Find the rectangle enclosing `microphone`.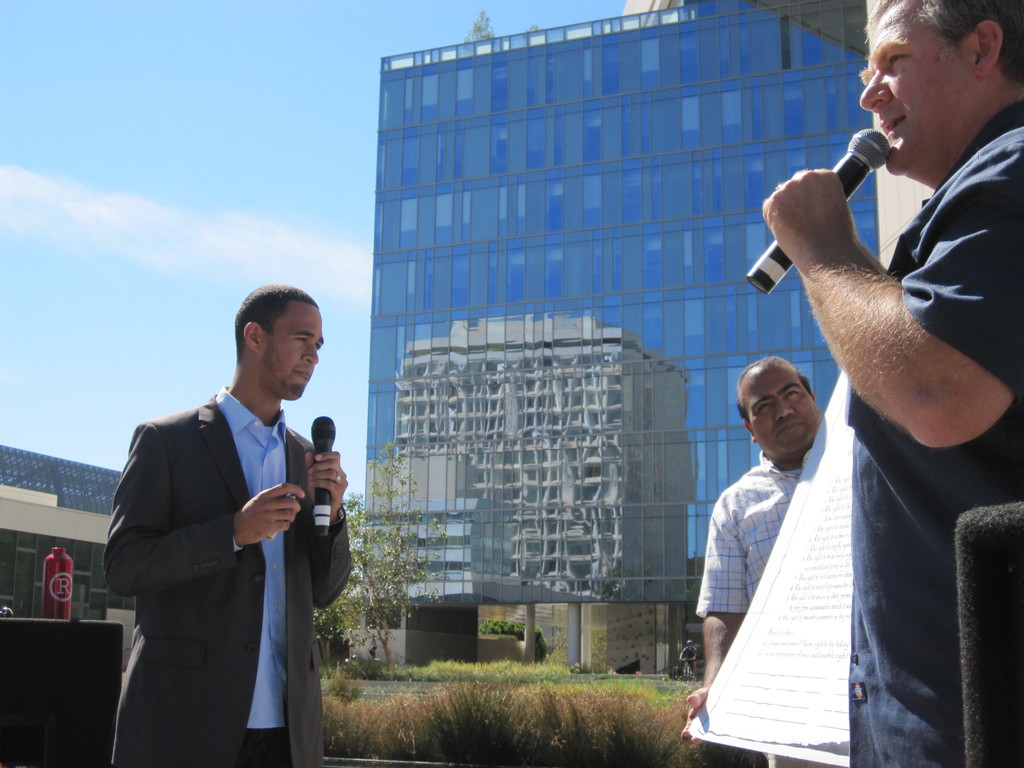
left=742, top=125, right=890, bottom=296.
